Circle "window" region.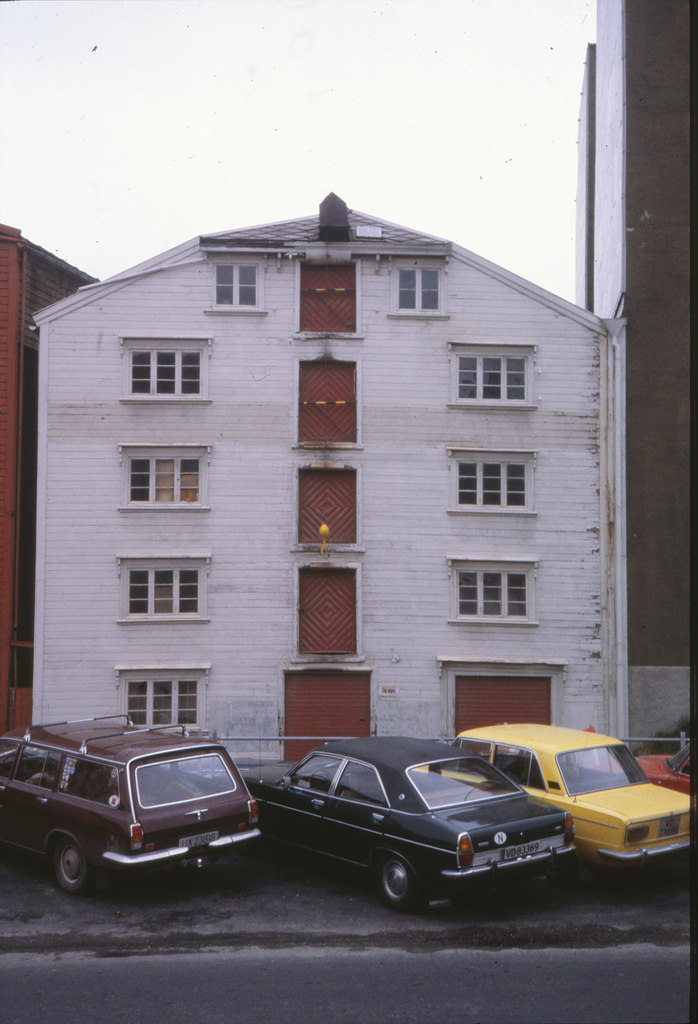
Region: 126/347/203/396.
